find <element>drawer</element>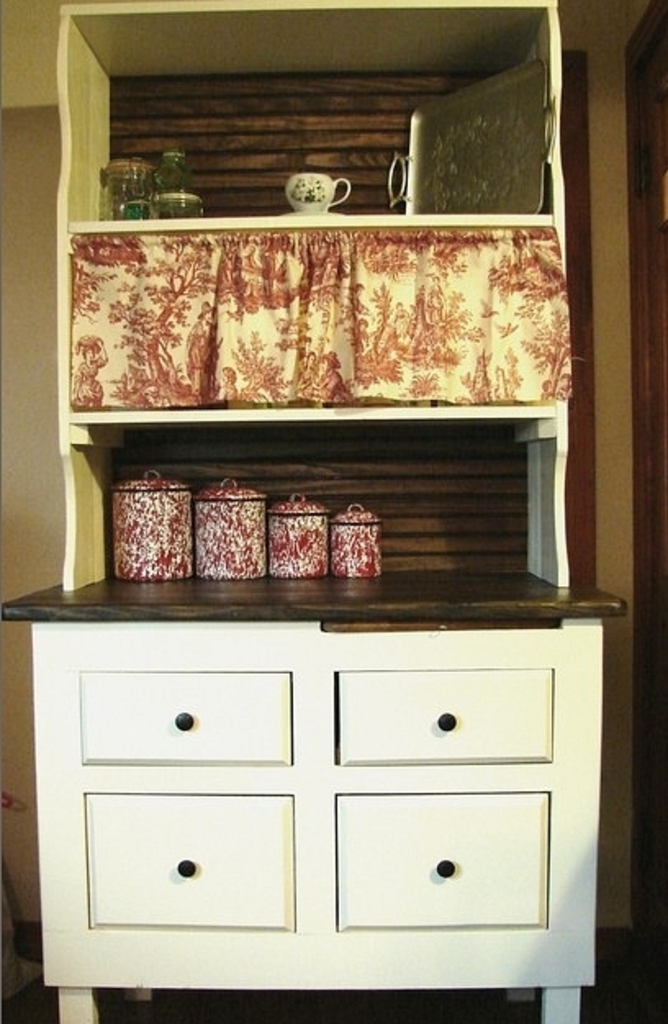
{"x1": 336, "y1": 668, "x2": 550, "y2": 763}
